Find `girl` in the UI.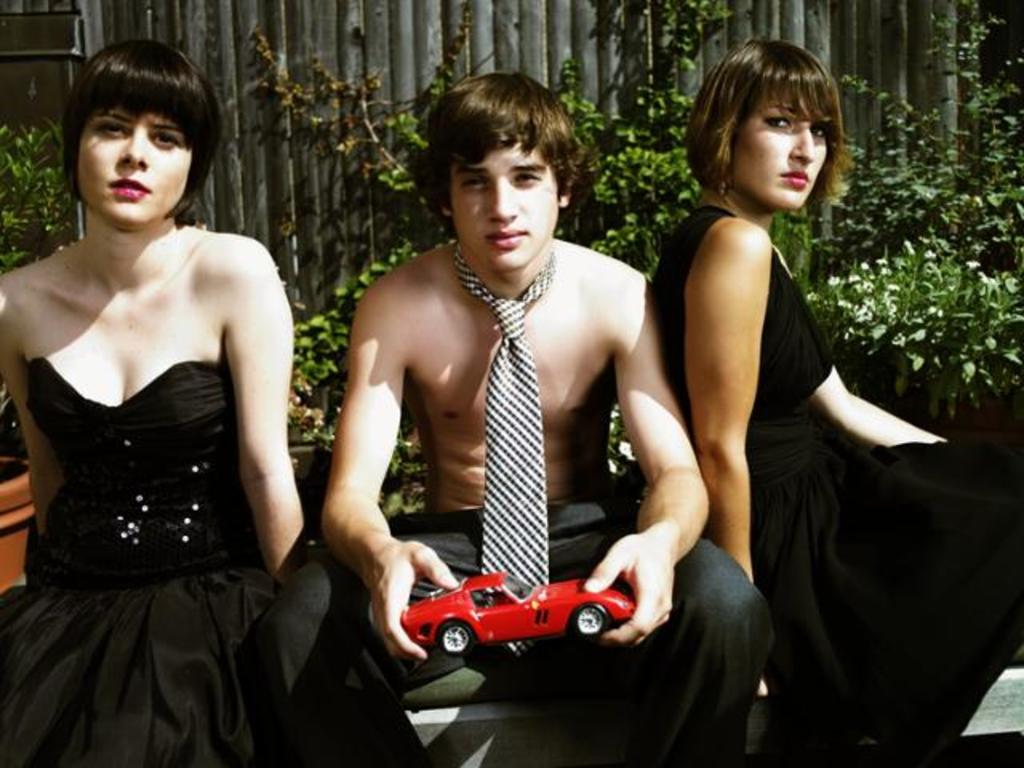
UI element at [0,35,312,755].
